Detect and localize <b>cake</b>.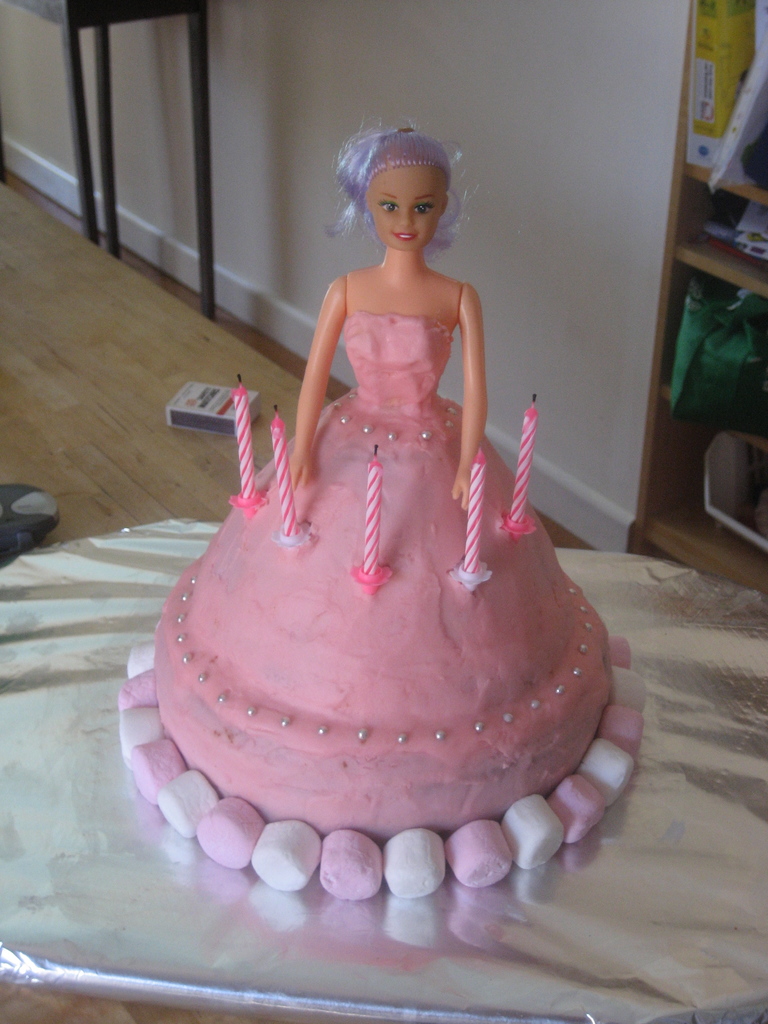
Localized at (111,127,649,905).
